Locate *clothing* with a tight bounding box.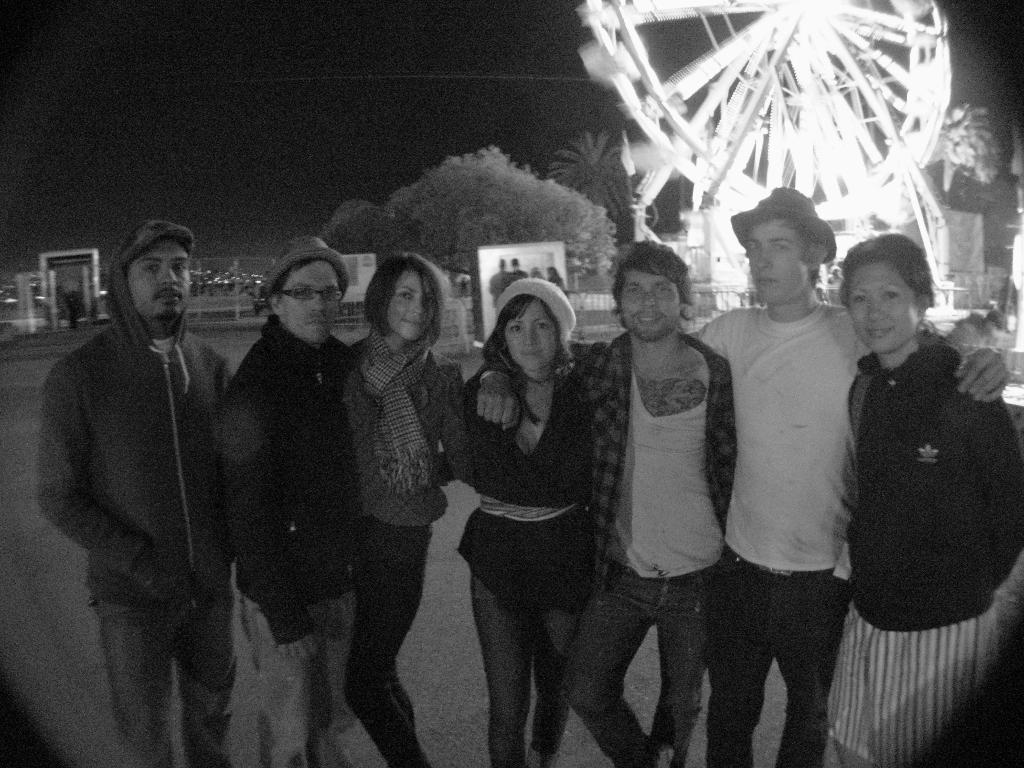
crop(340, 323, 469, 767).
